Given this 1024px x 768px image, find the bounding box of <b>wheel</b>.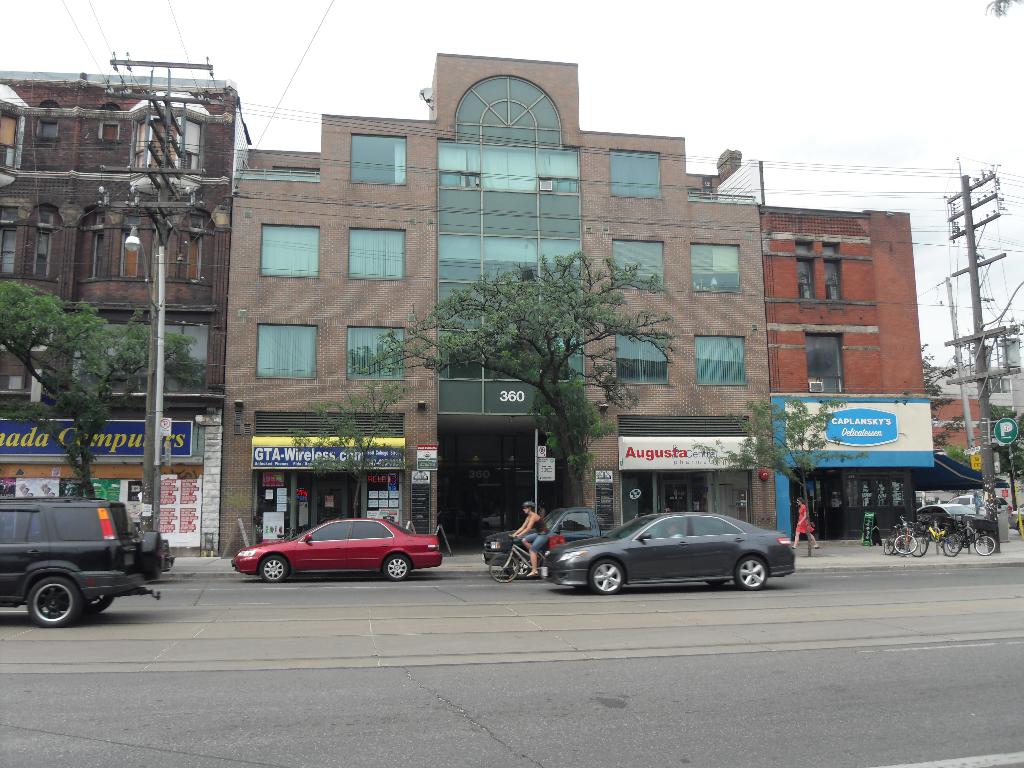
381 552 409 579.
